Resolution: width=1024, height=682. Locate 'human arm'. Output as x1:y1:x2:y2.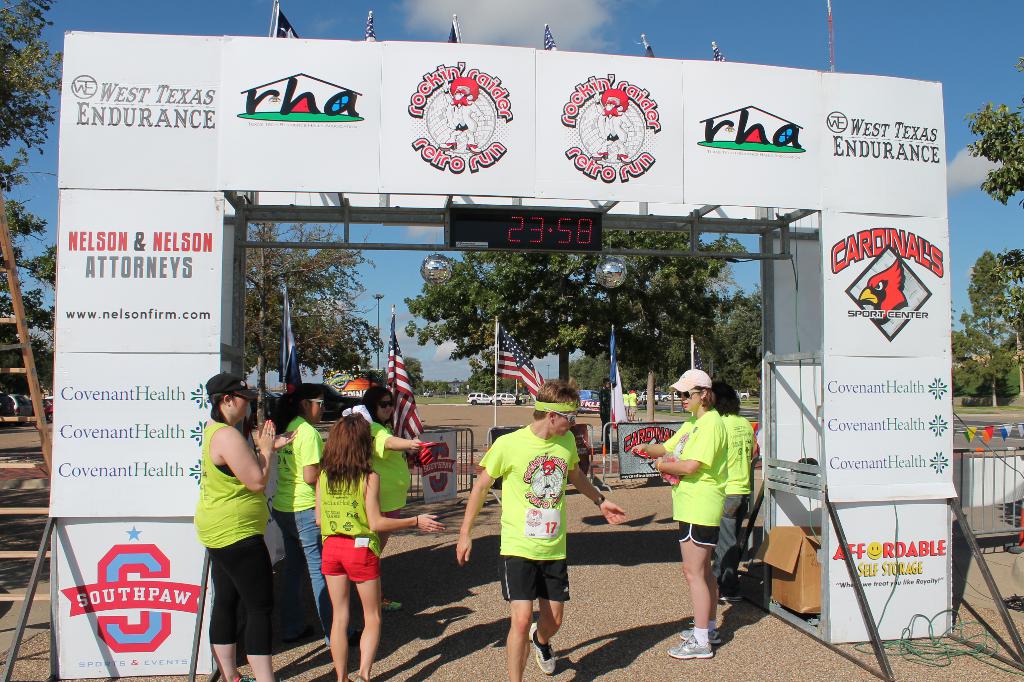
363:472:448:534.
